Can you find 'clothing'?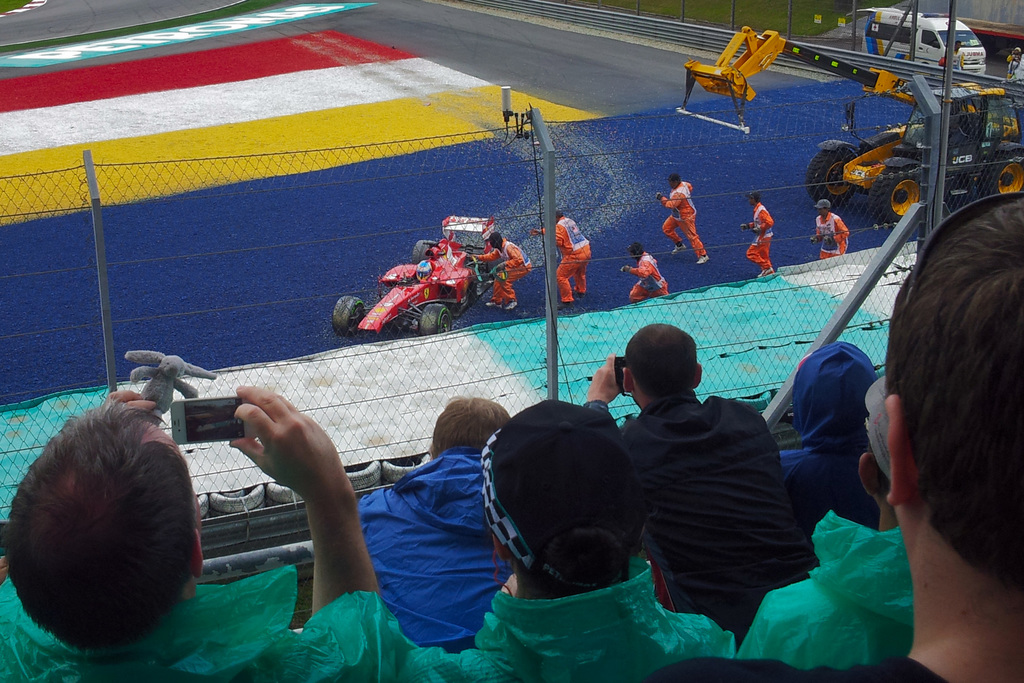
Yes, bounding box: pyautogui.locateOnScreen(0, 575, 407, 682).
